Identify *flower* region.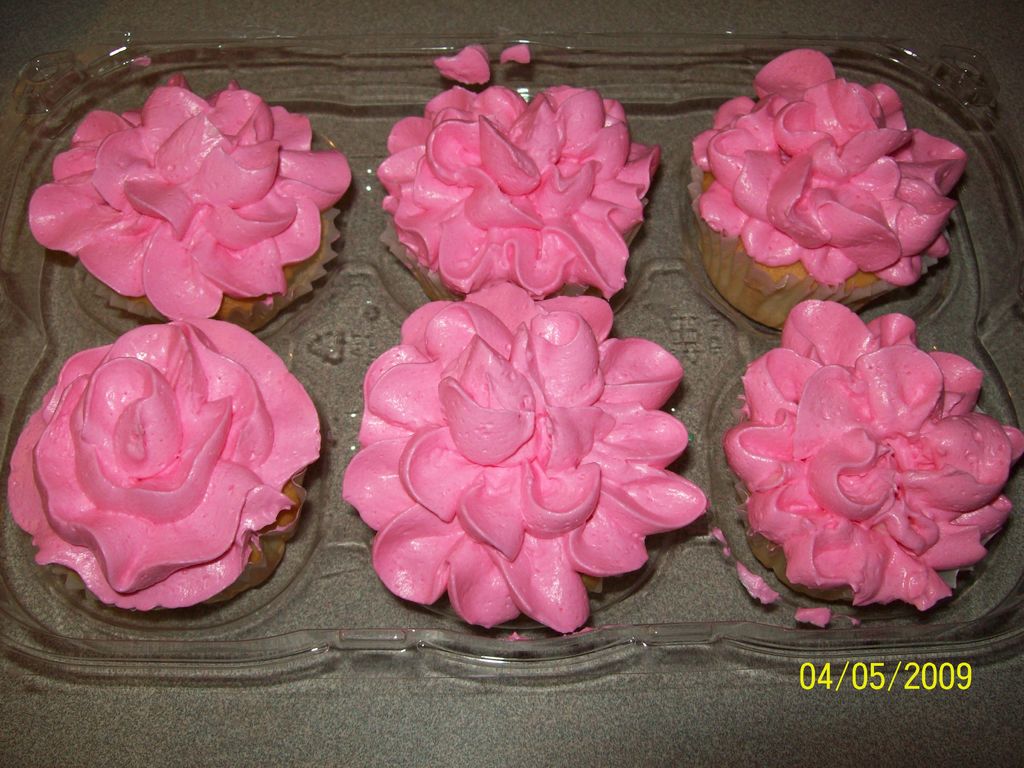
Region: locate(724, 298, 1022, 610).
